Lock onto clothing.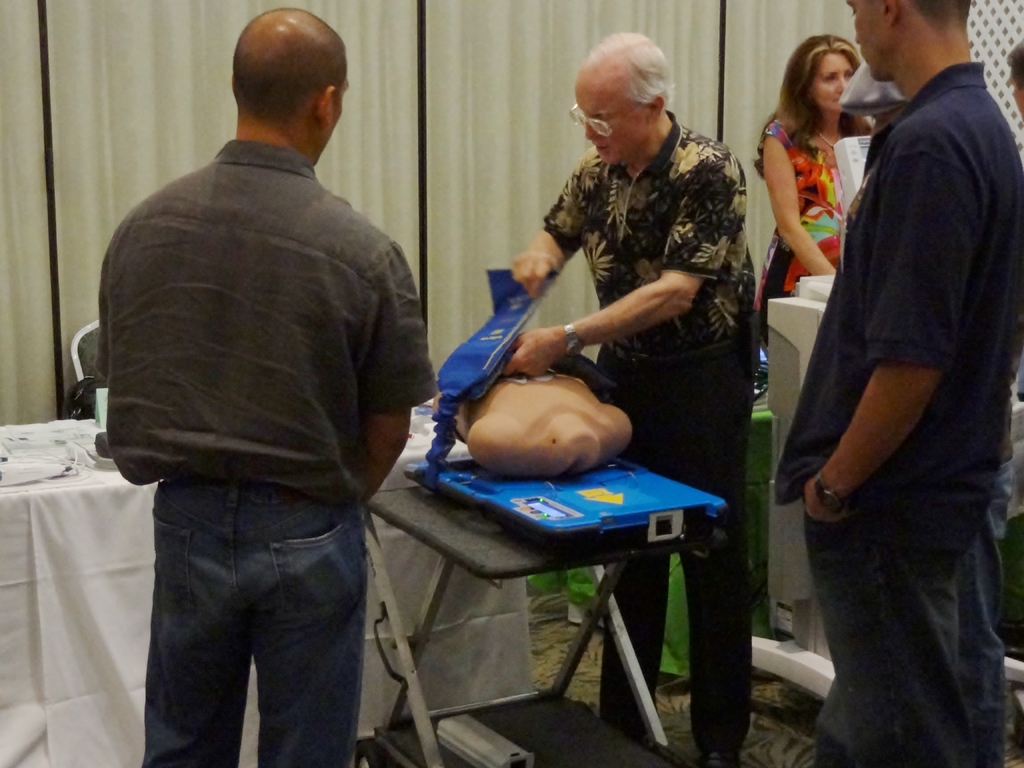
Locked: box(759, 113, 844, 349).
